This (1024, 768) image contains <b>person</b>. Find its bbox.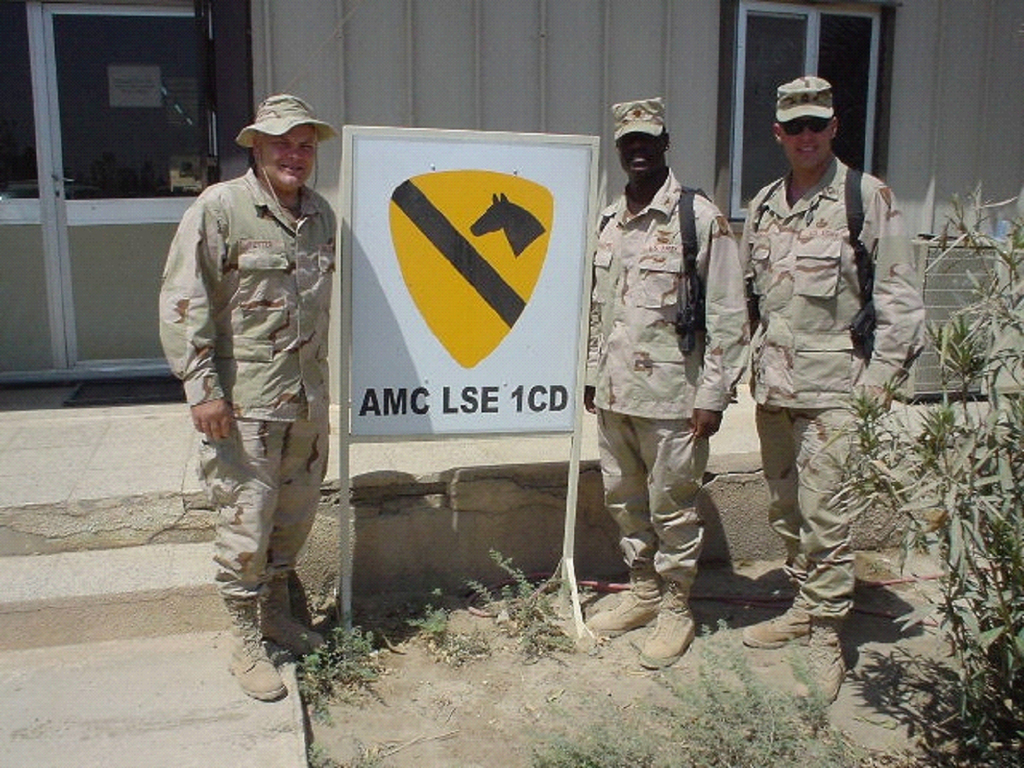
<box>587,95,754,677</box>.
